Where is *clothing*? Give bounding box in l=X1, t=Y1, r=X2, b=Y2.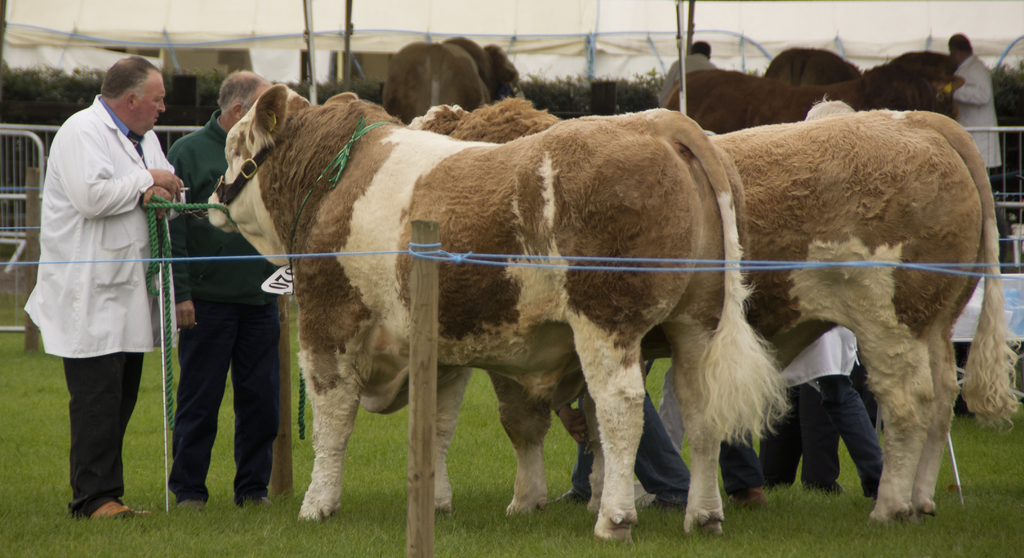
l=719, t=326, r=884, b=495.
